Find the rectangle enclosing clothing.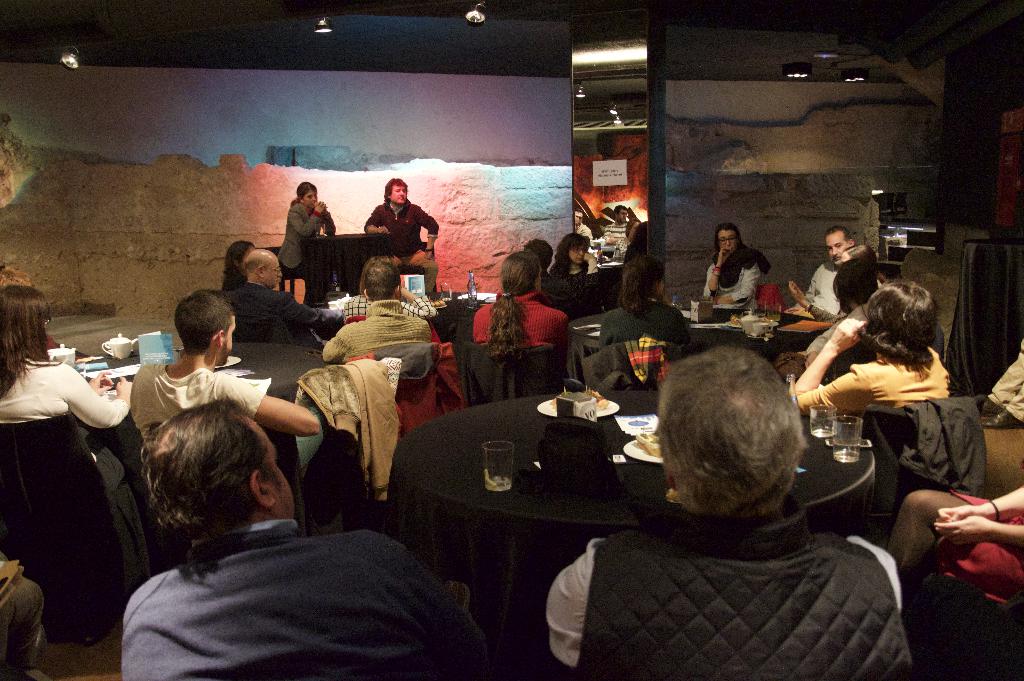
box(127, 359, 306, 534).
